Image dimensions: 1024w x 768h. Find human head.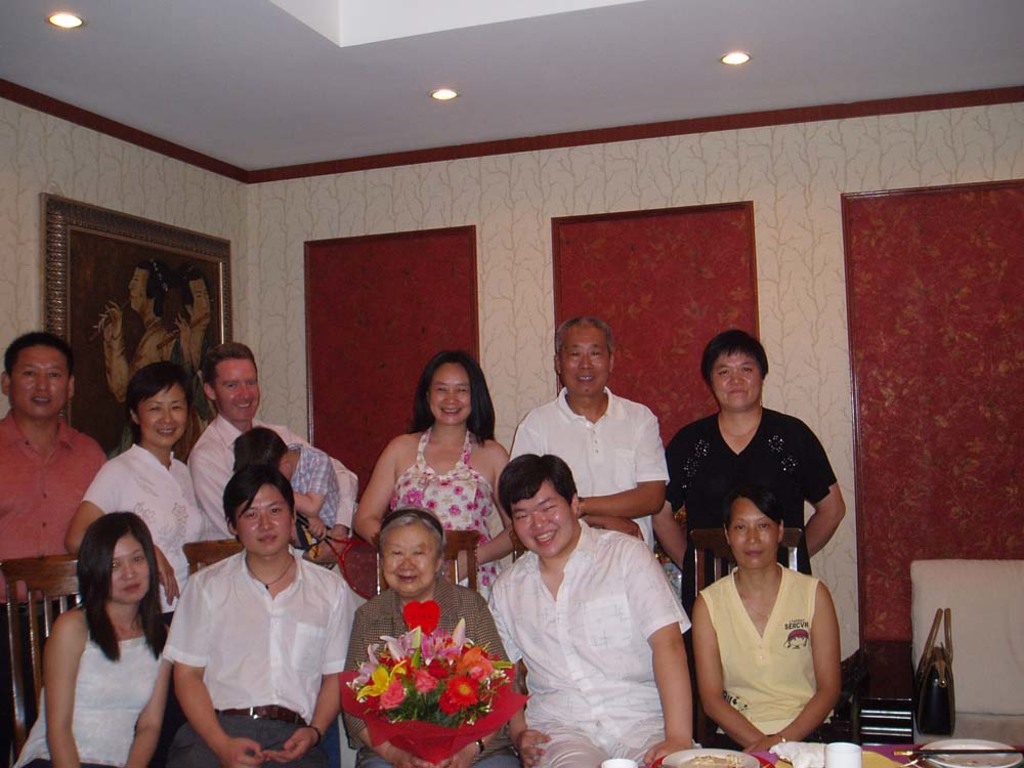
(129,360,187,450).
